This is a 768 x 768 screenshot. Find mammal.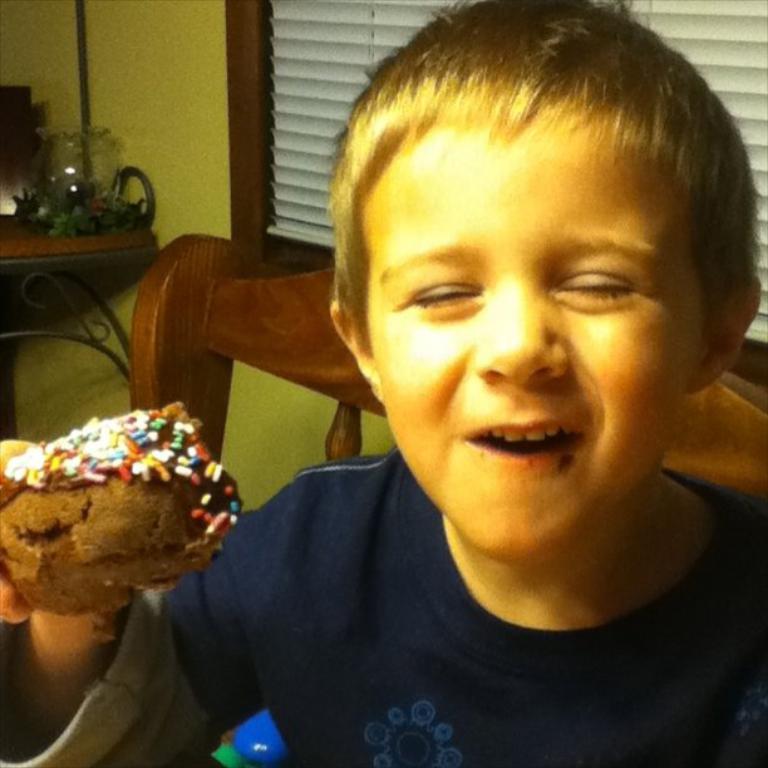
Bounding box: [x1=0, y1=438, x2=182, y2=767].
